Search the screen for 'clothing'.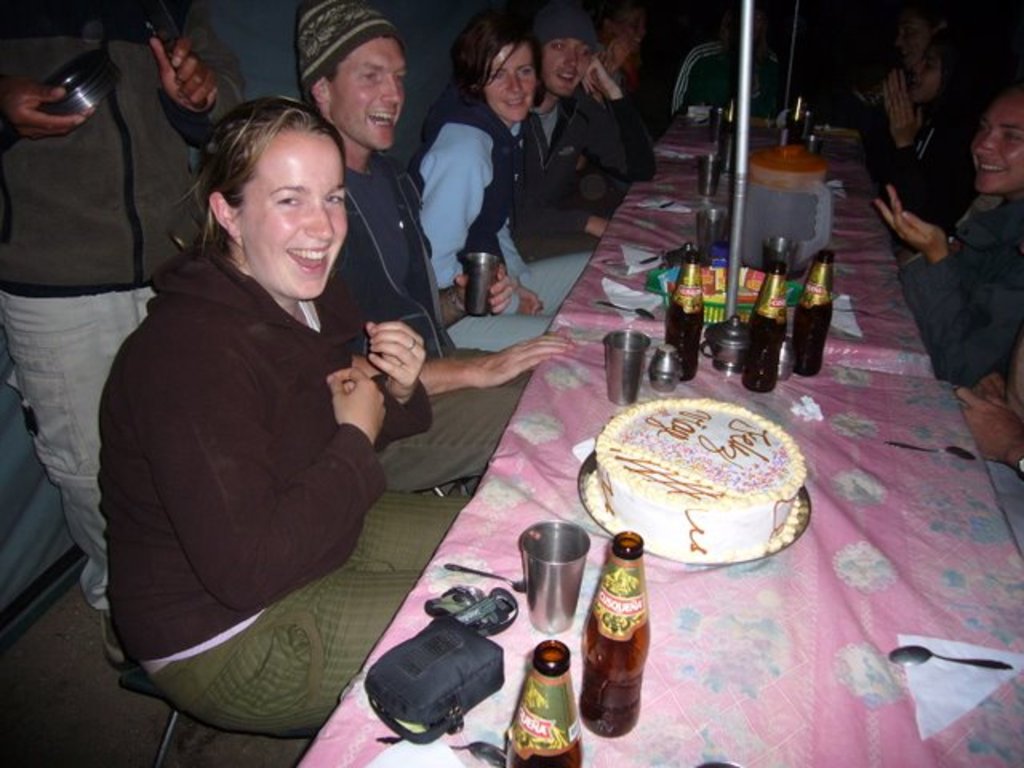
Found at bbox=[107, 242, 480, 733].
